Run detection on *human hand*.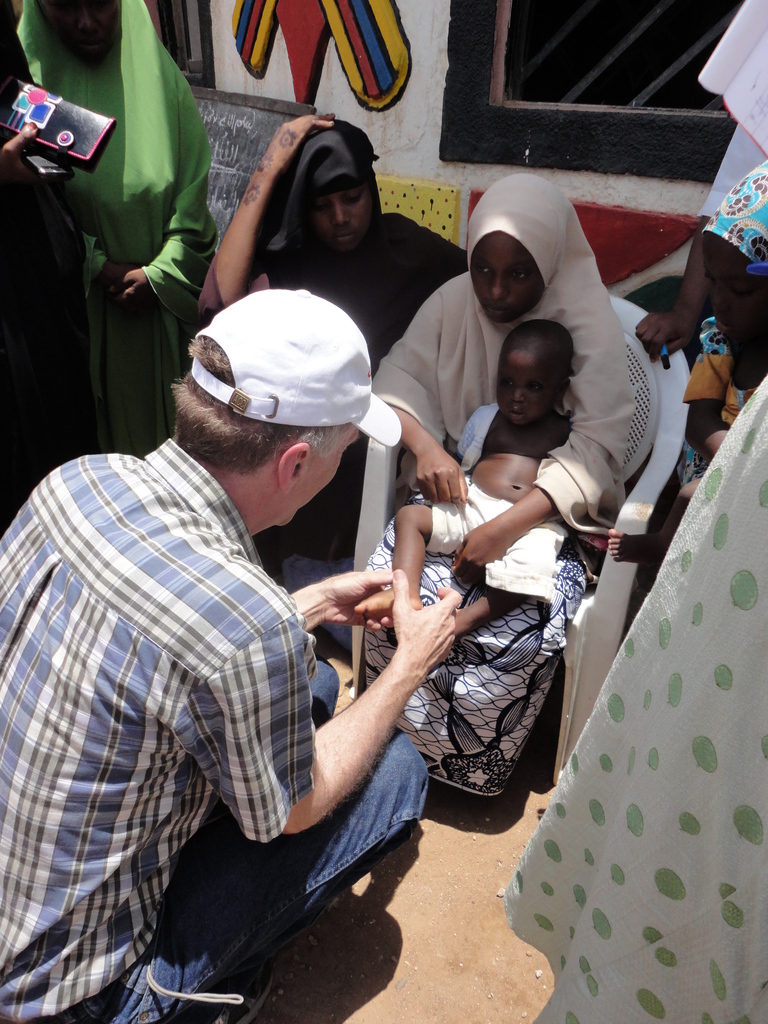
Result: locate(108, 267, 164, 323).
